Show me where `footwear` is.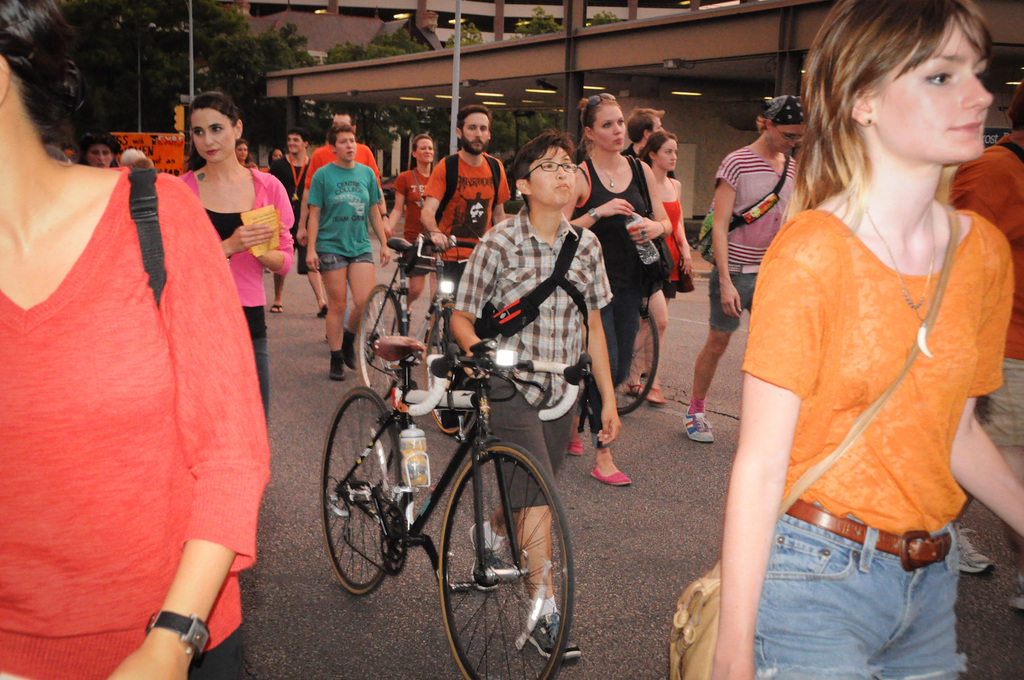
`footwear` is at crop(679, 406, 716, 441).
